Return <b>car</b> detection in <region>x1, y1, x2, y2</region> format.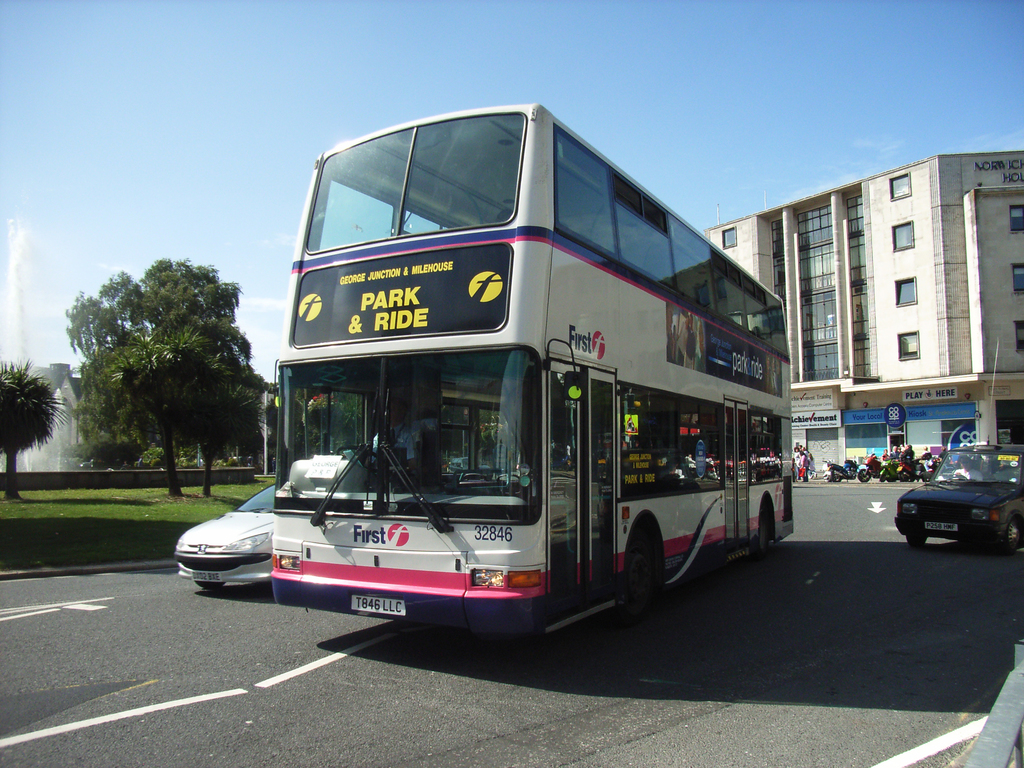
<region>171, 487, 278, 590</region>.
